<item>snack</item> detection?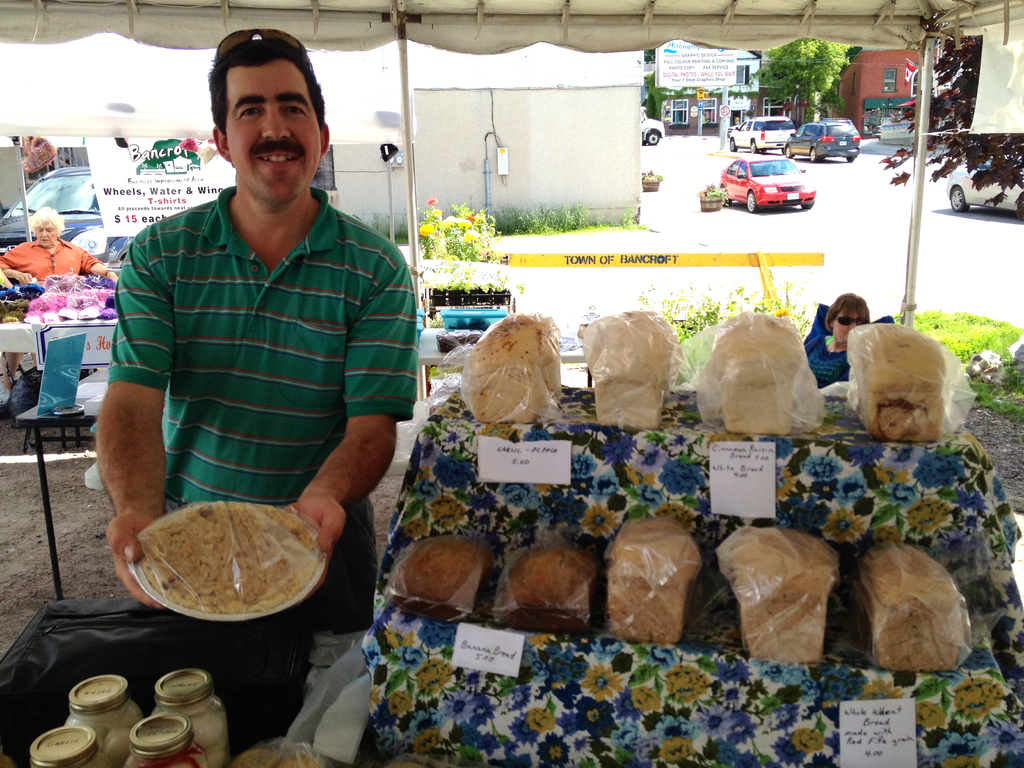
{"x1": 502, "y1": 543, "x2": 607, "y2": 630}
